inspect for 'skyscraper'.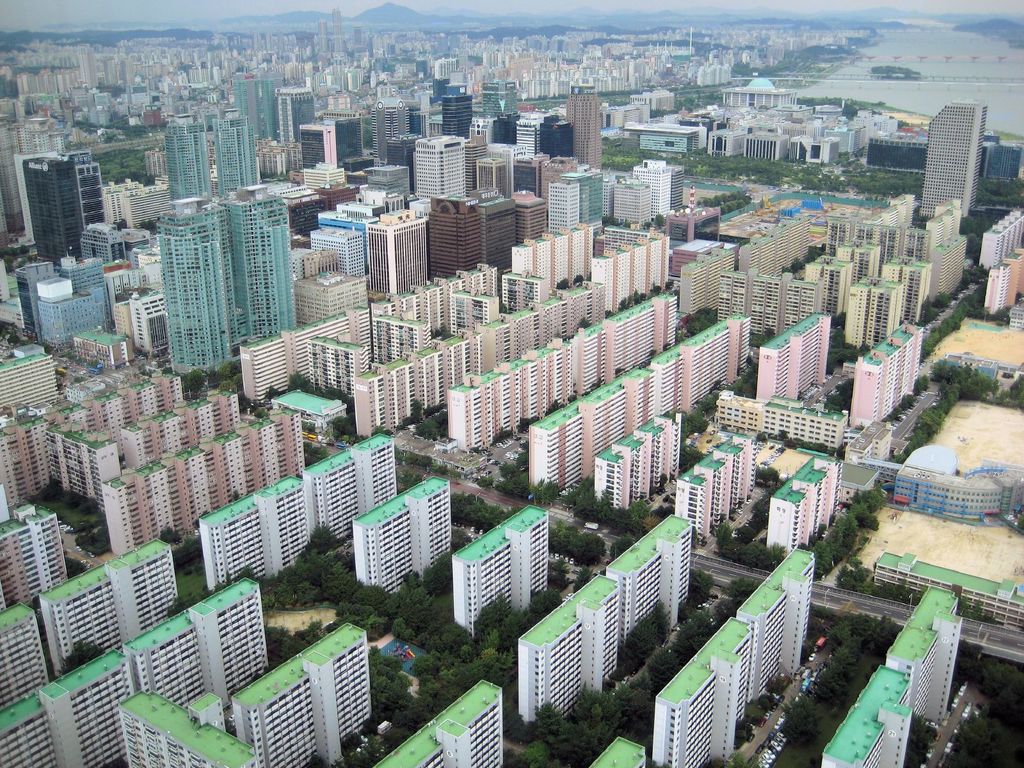
Inspection: select_region(214, 116, 252, 200).
